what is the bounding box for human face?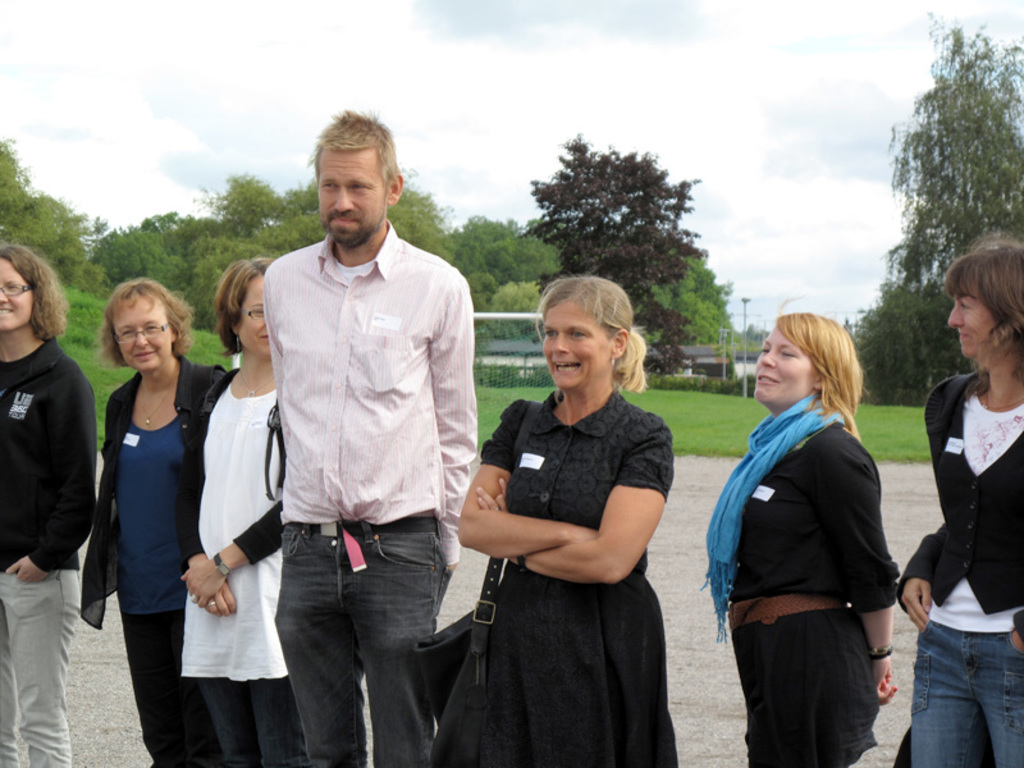
541 302 607 394.
